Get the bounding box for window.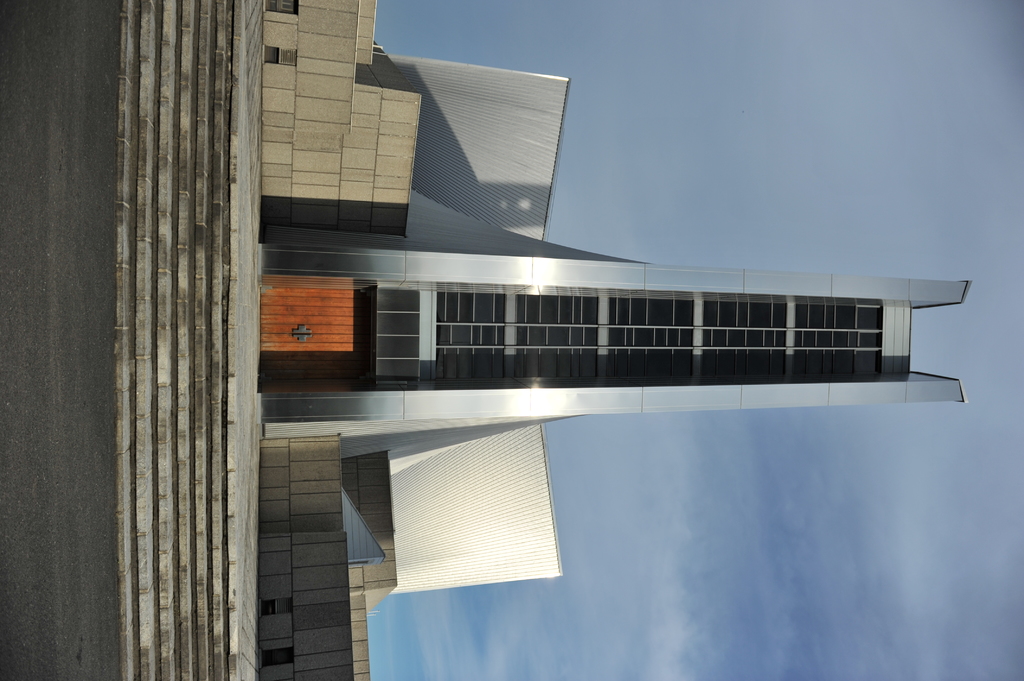
[left=265, top=40, right=295, bottom=67].
